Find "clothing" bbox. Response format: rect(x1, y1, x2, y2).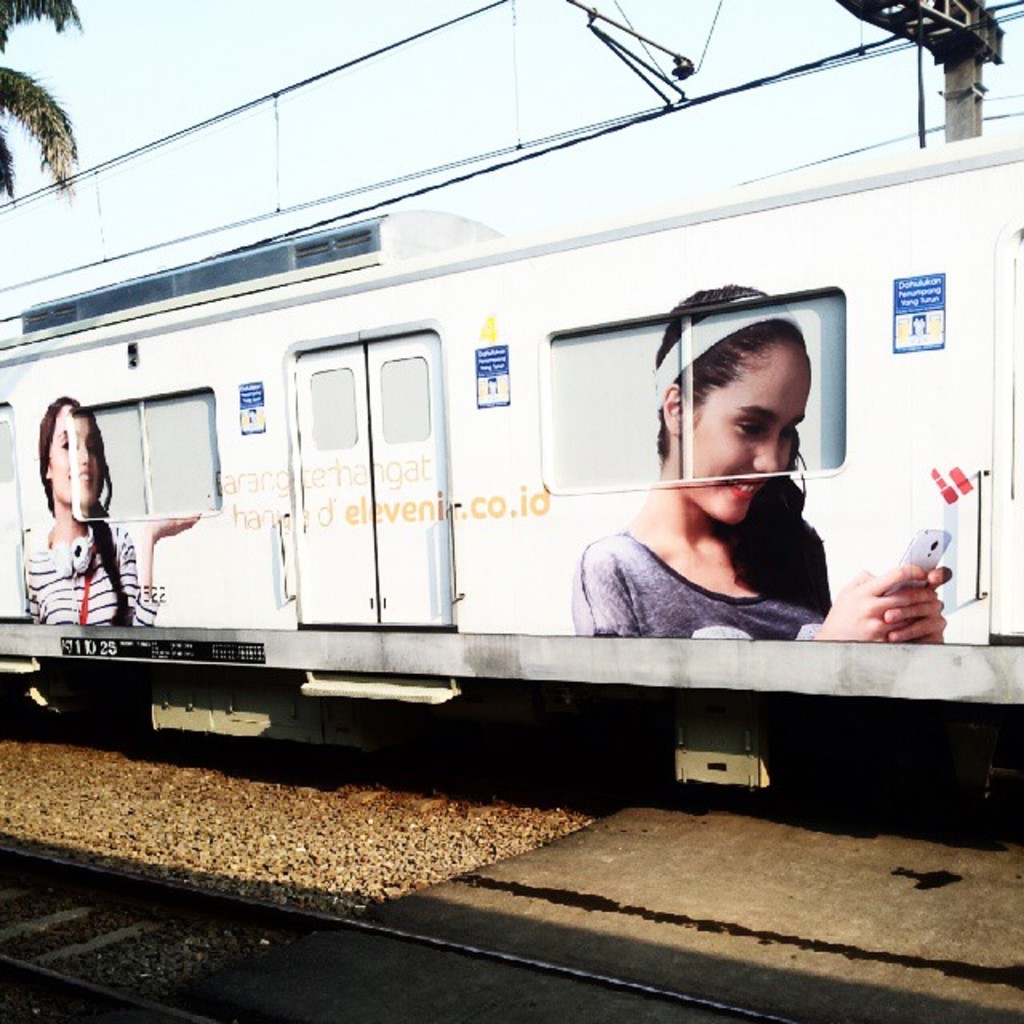
rect(3, 394, 136, 648).
